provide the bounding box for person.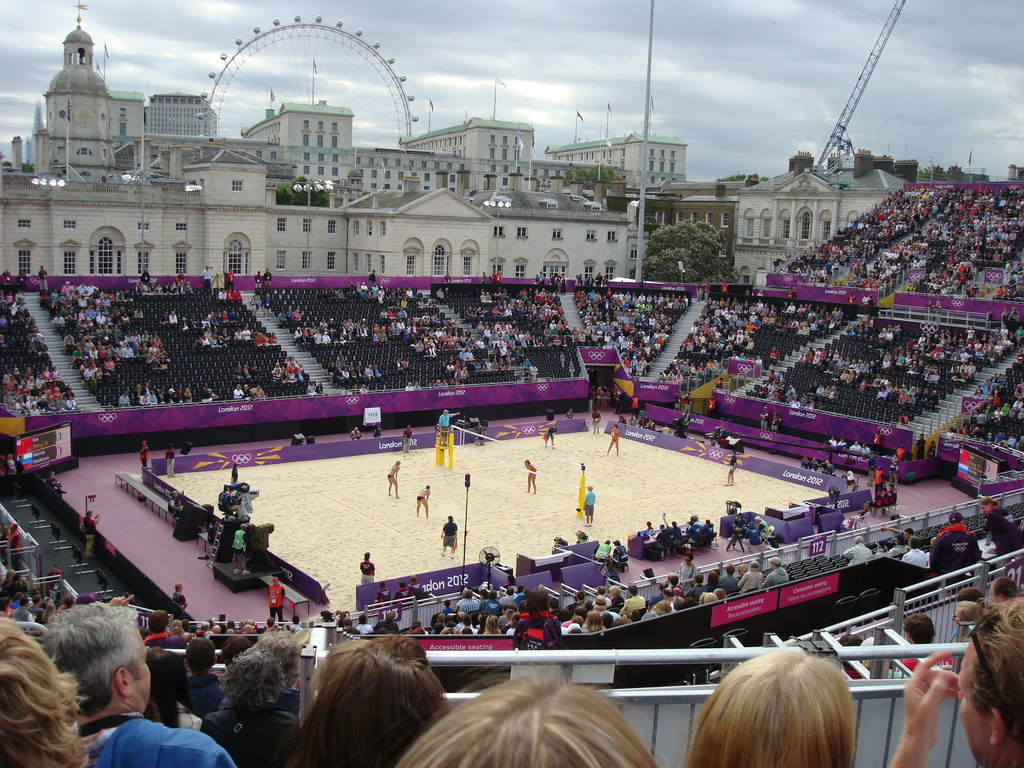
box(600, 386, 607, 410).
